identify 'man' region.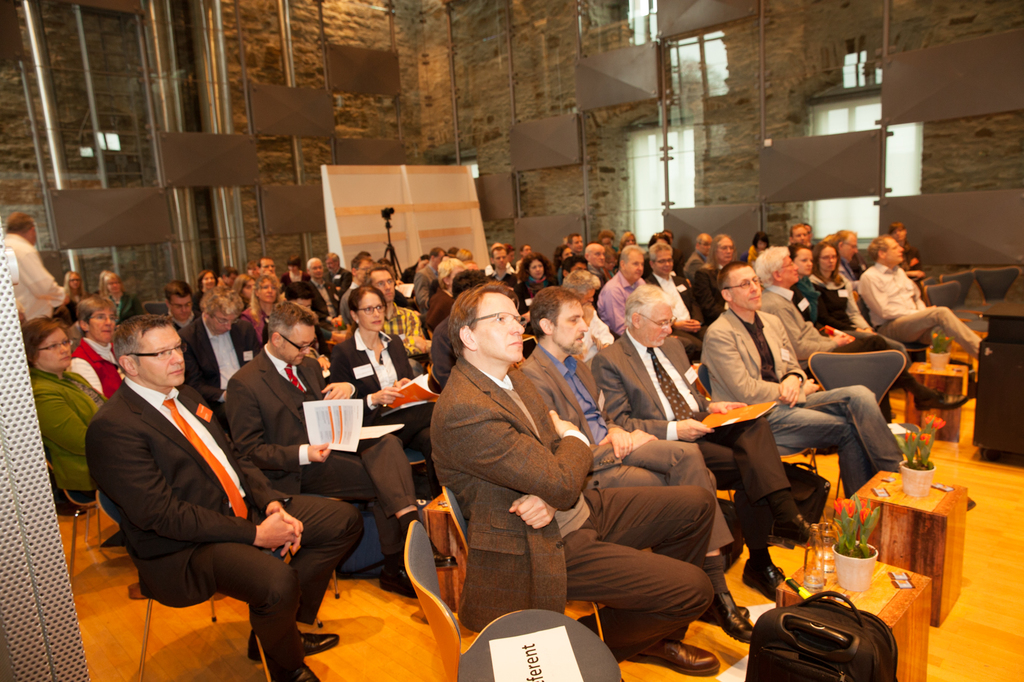
Region: x1=422, y1=273, x2=717, y2=678.
